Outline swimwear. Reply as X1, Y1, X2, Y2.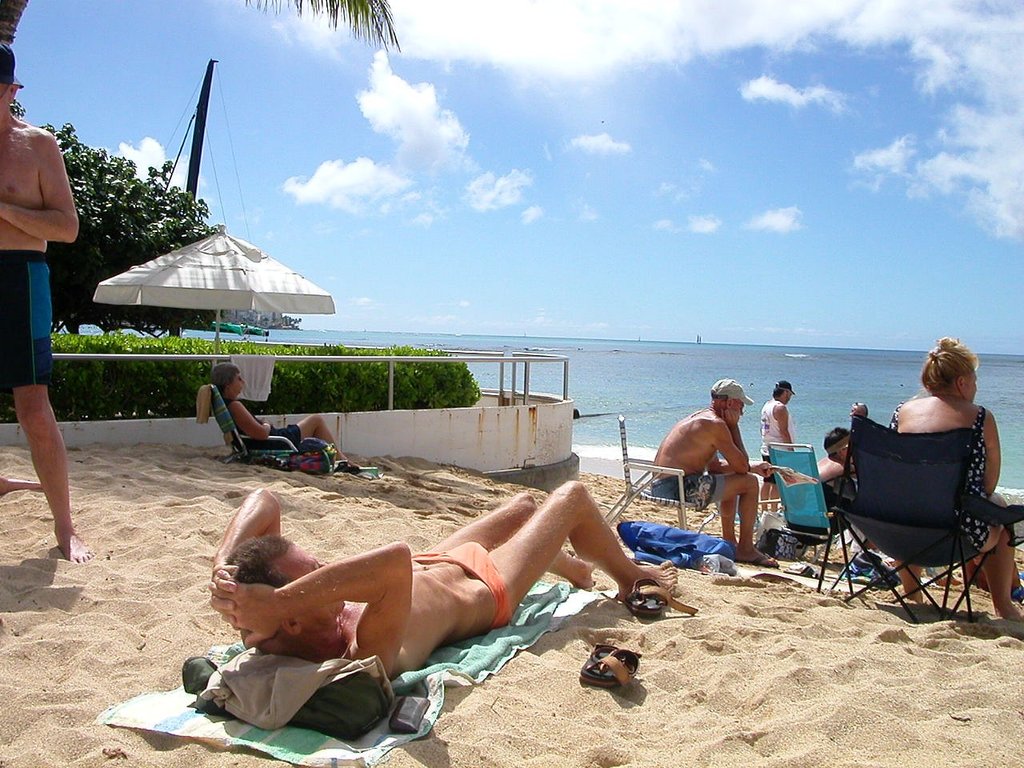
0, 251, 51, 386.
